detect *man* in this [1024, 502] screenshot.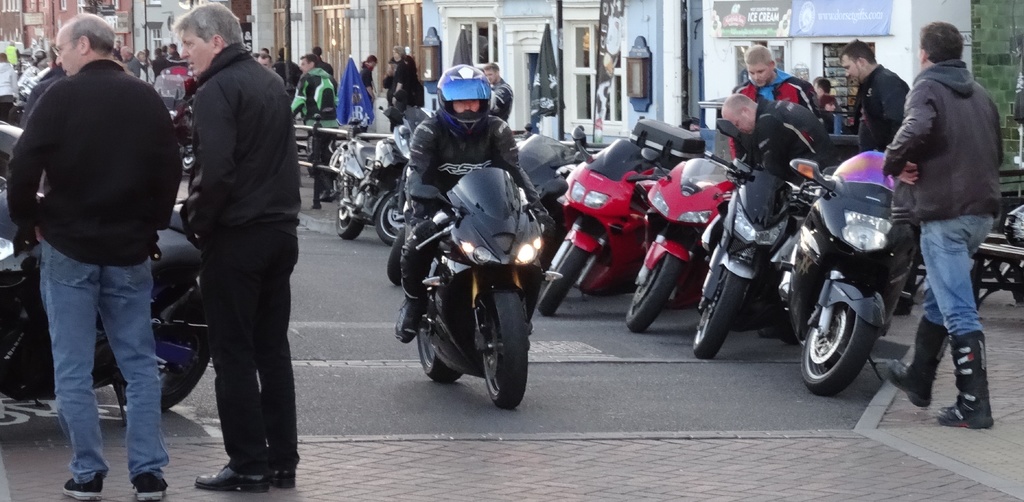
Detection: left=294, top=53, right=340, bottom=202.
